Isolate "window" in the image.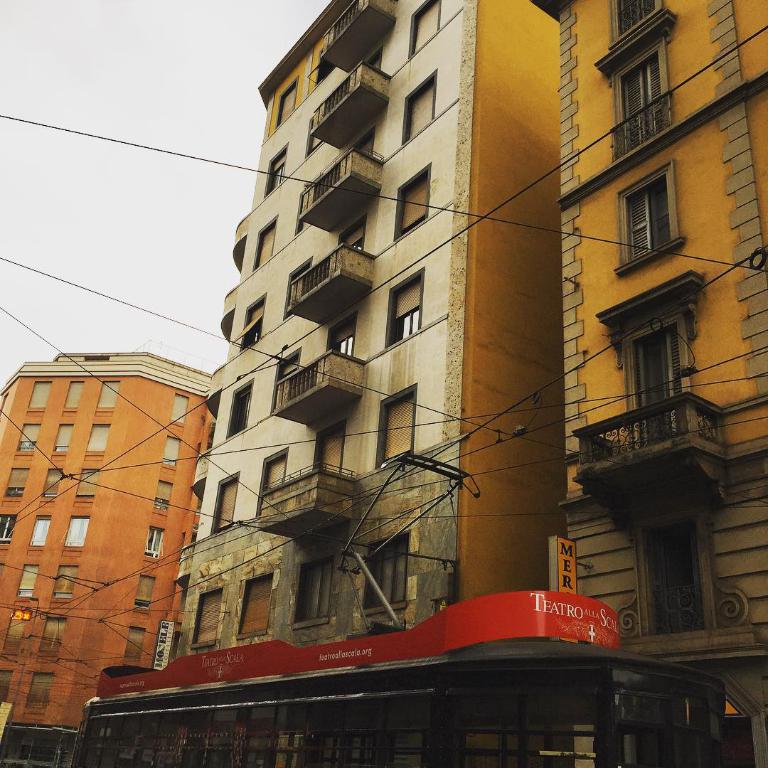
Isolated region: [376,382,419,469].
